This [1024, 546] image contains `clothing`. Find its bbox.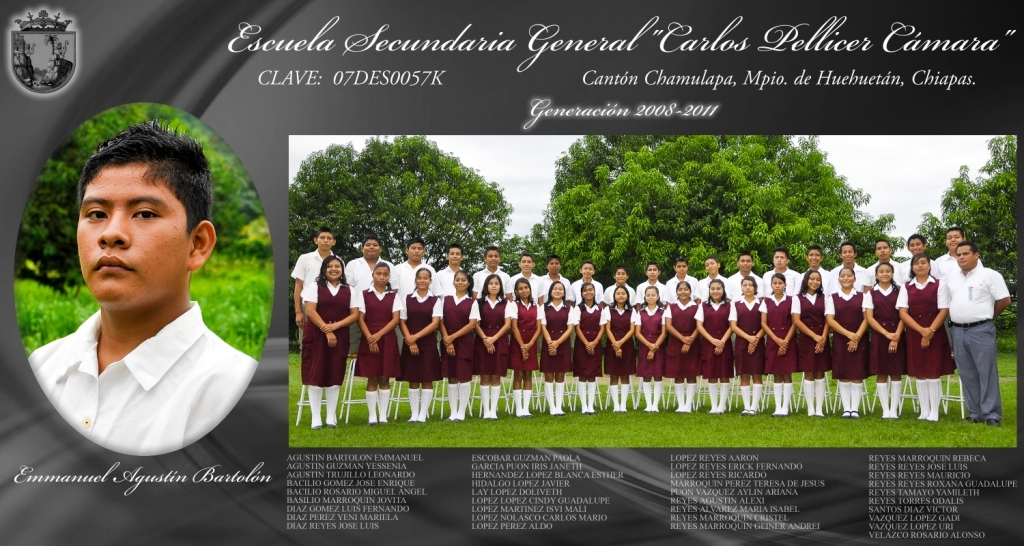
{"x1": 395, "y1": 260, "x2": 435, "y2": 353}.
